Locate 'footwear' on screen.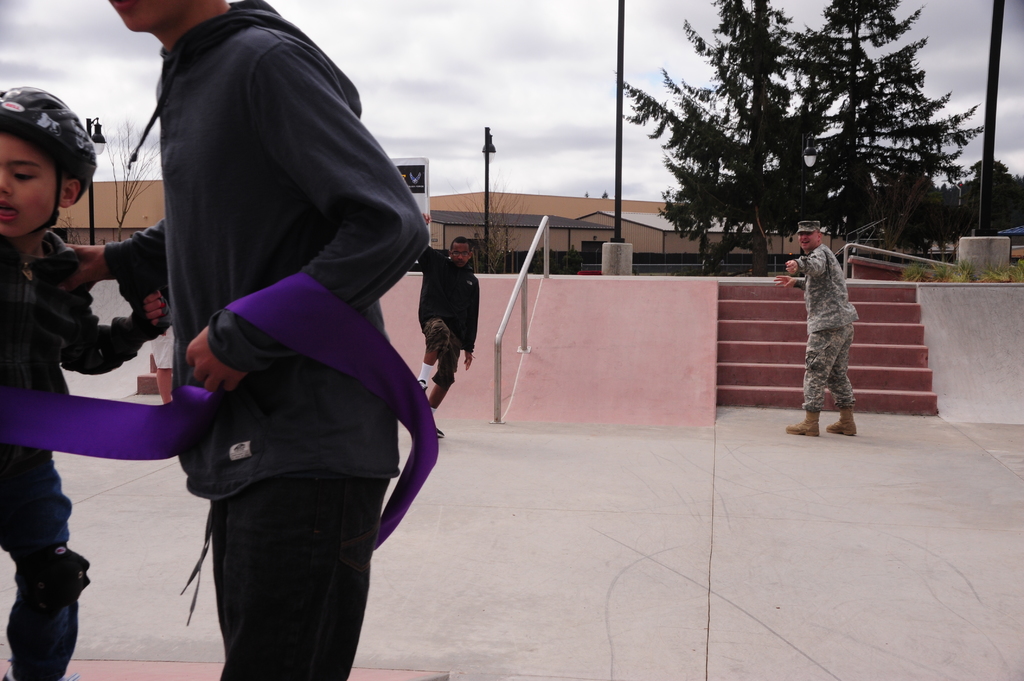
On screen at (828,406,854,435).
